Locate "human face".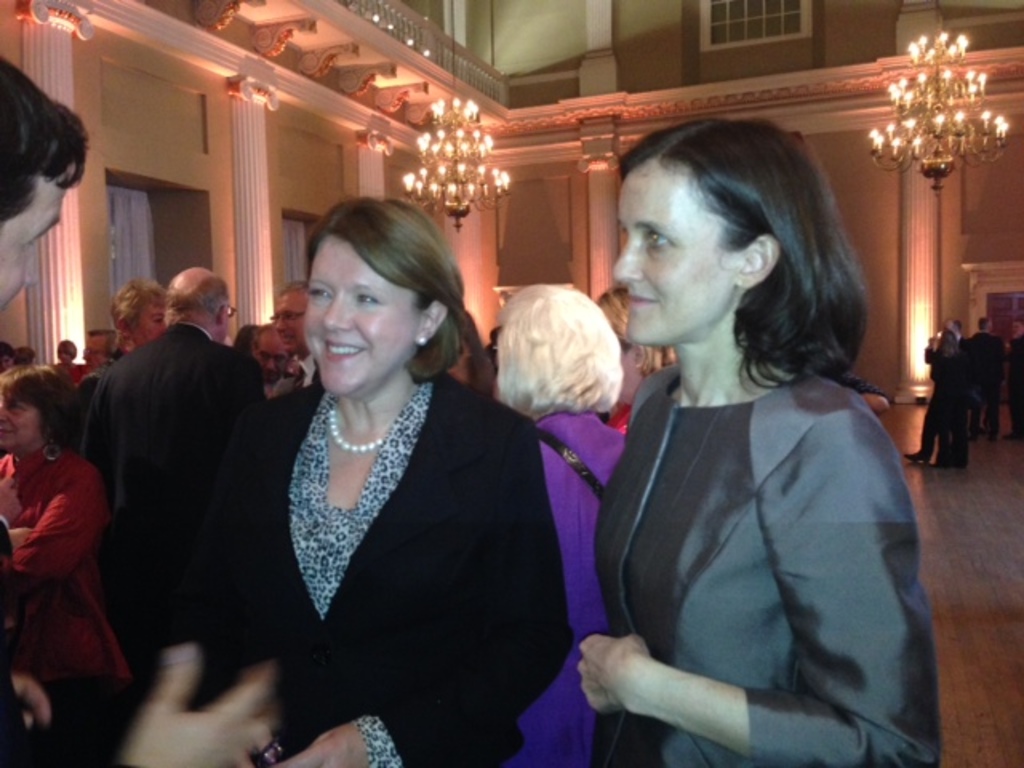
Bounding box: {"left": 274, "top": 291, "right": 304, "bottom": 350}.
